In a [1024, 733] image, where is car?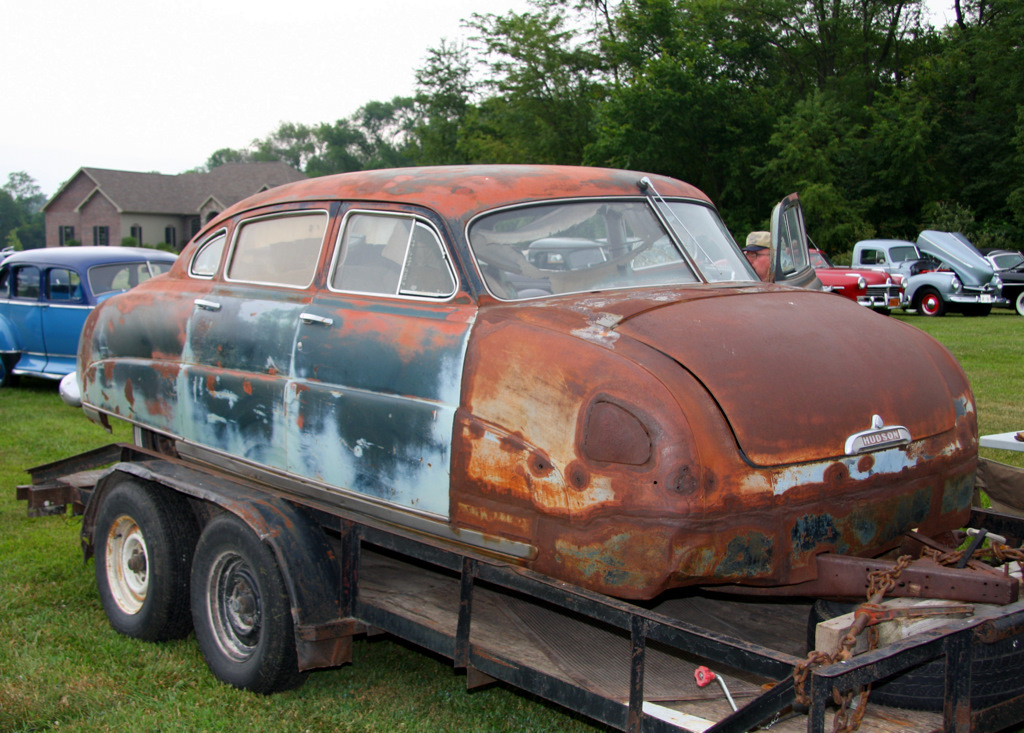
[51, 159, 994, 613].
